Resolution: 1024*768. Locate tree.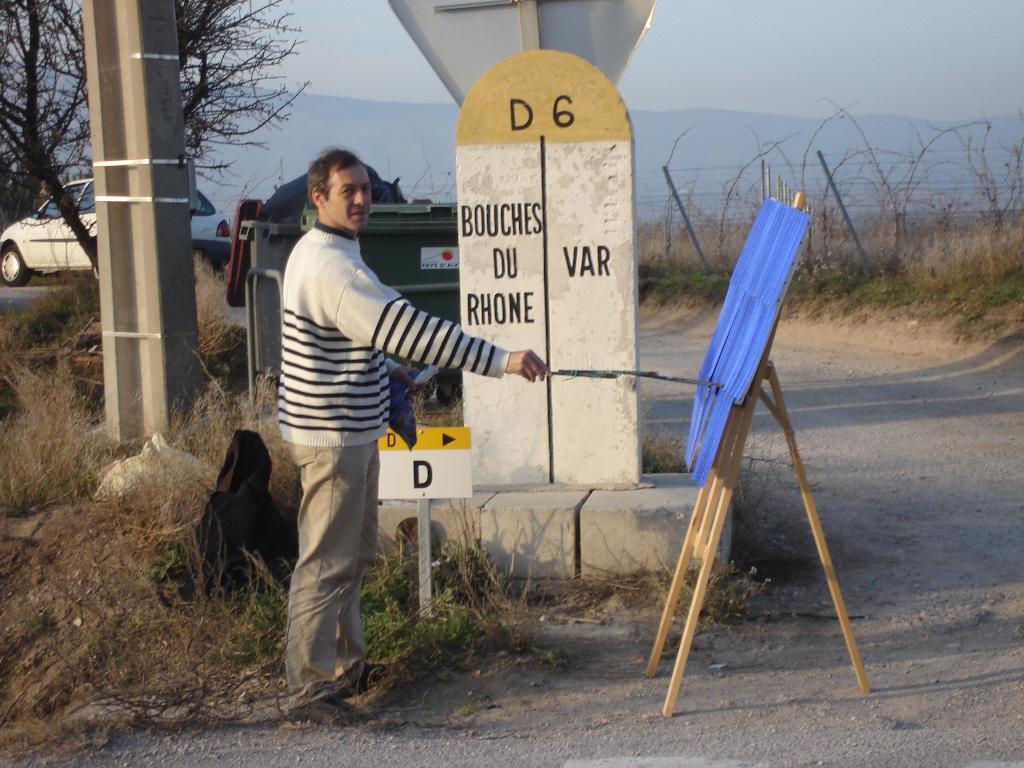
{"x1": 0, "y1": 0, "x2": 314, "y2": 282}.
